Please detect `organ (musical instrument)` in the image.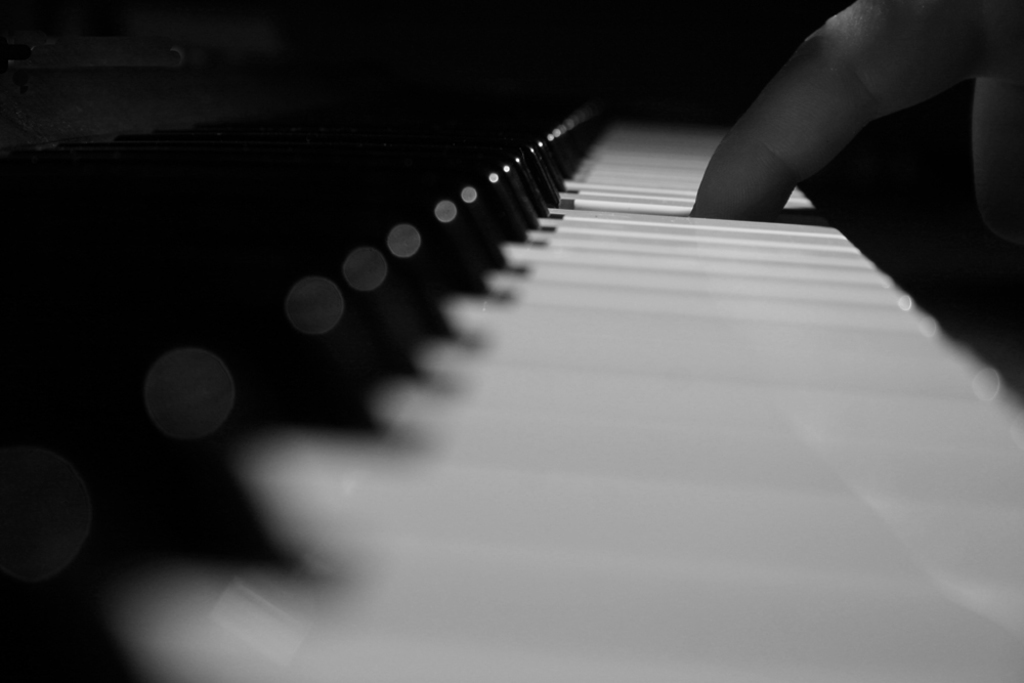
x1=46 y1=0 x2=1023 y2=643.
